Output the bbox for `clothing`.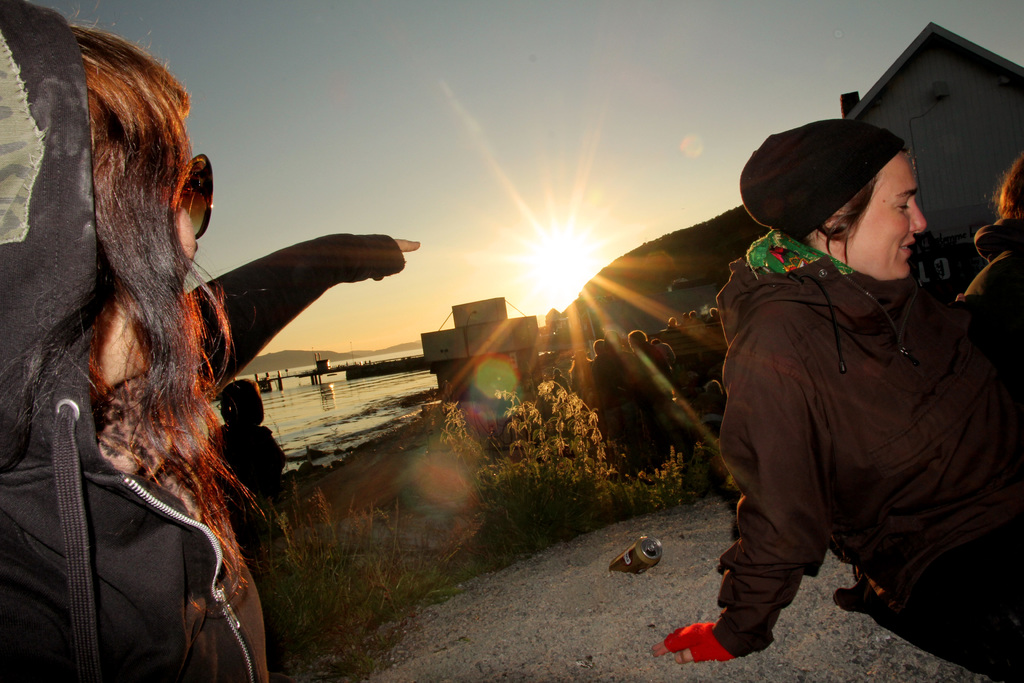
[4,248,418,682].
